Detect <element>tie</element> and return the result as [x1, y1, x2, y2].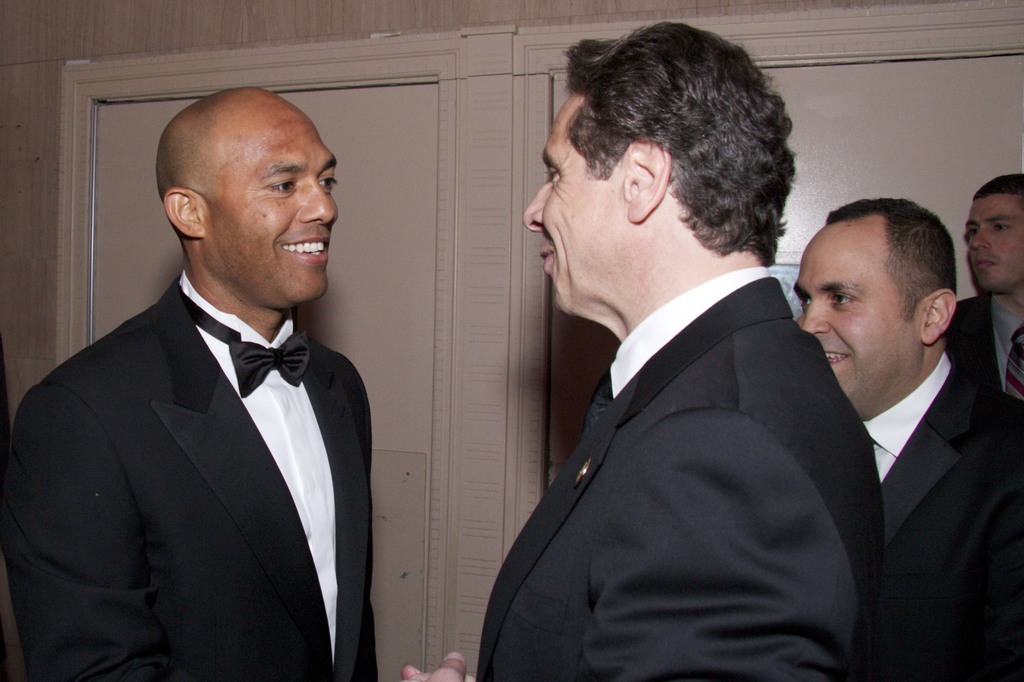
[176, 298, 312, 396].
